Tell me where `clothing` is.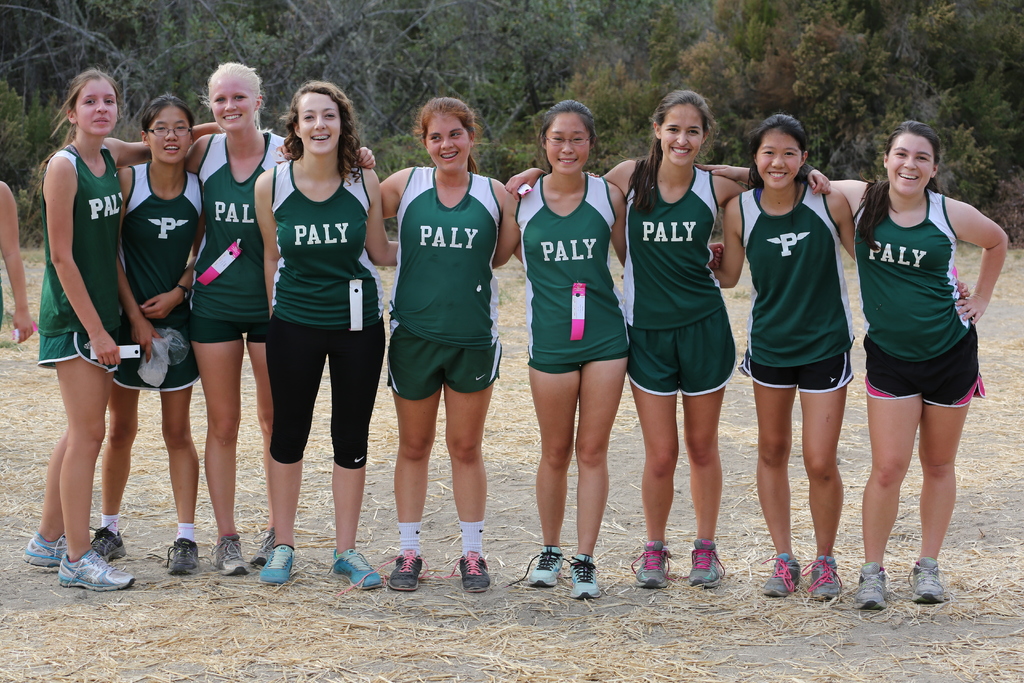
`clothing` is at {"x1": 865, "y1": 322, "x2": 984, "y2": 409}.
